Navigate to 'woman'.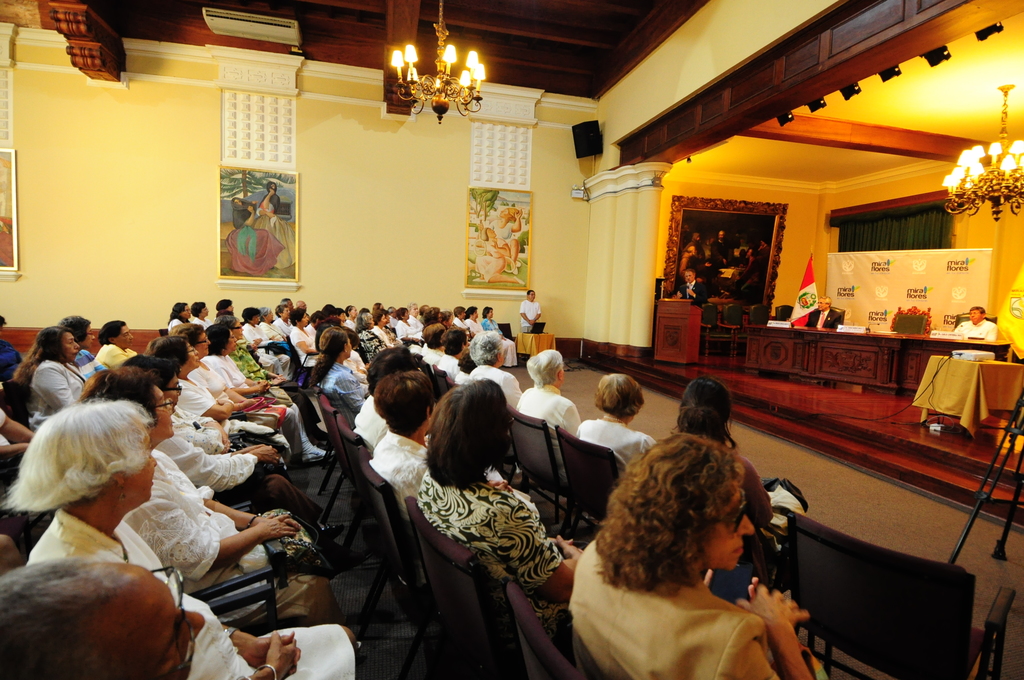
Navigation target: [414,375,593,633].
